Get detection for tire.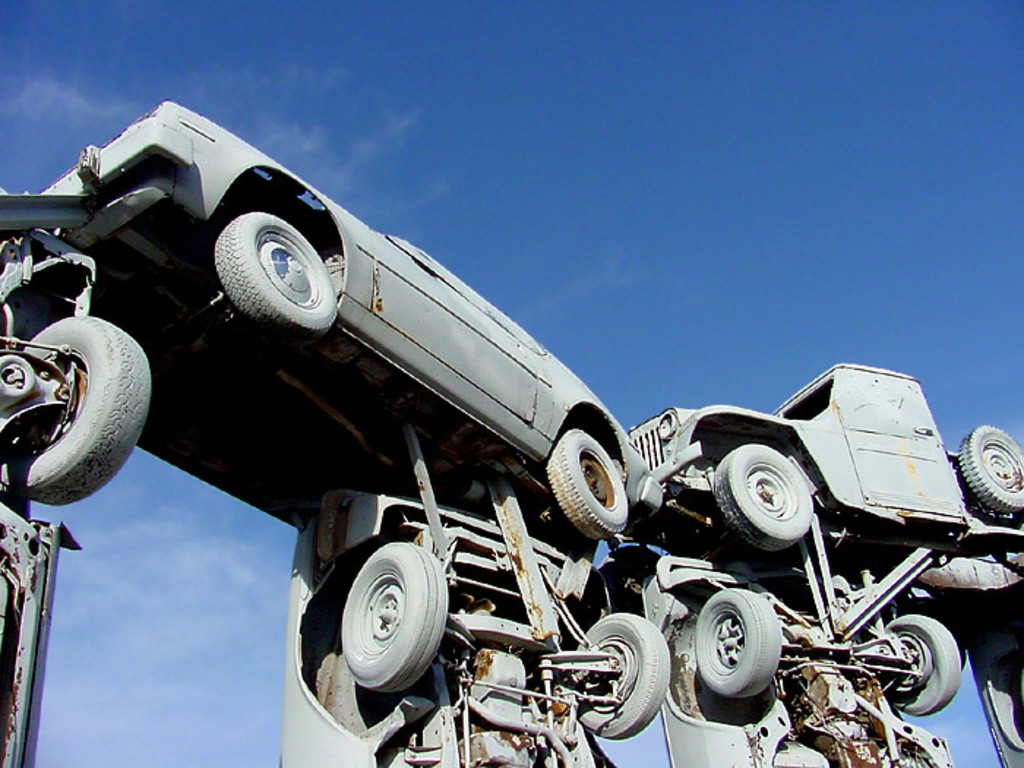
Detection: 0, 288, 135, 509.
